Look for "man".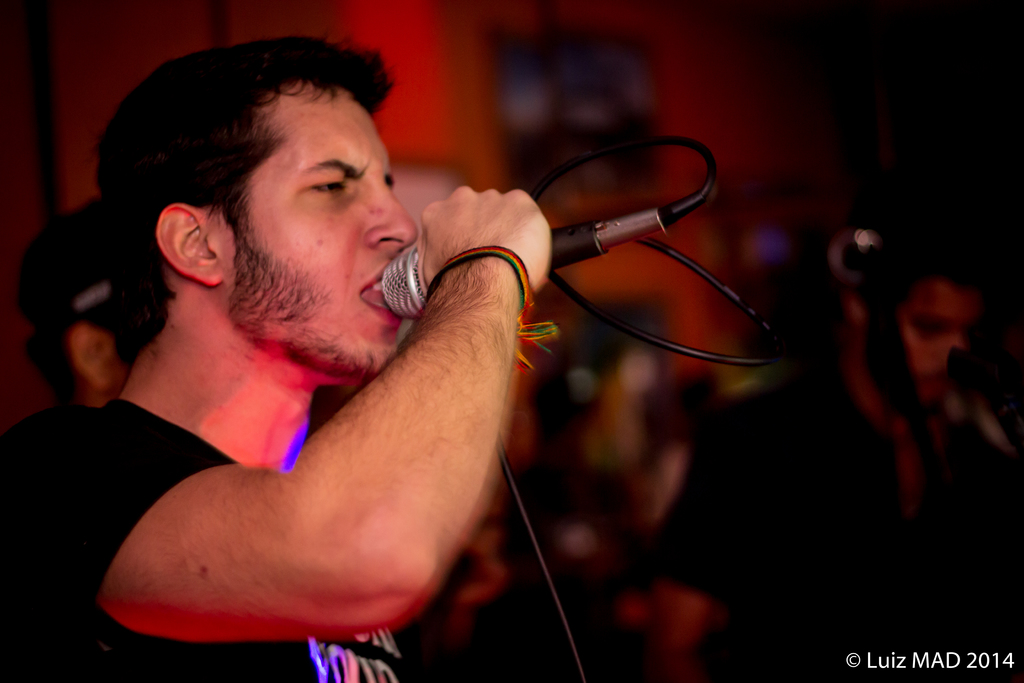
Found: BBox(0, 204, 138, 682).
